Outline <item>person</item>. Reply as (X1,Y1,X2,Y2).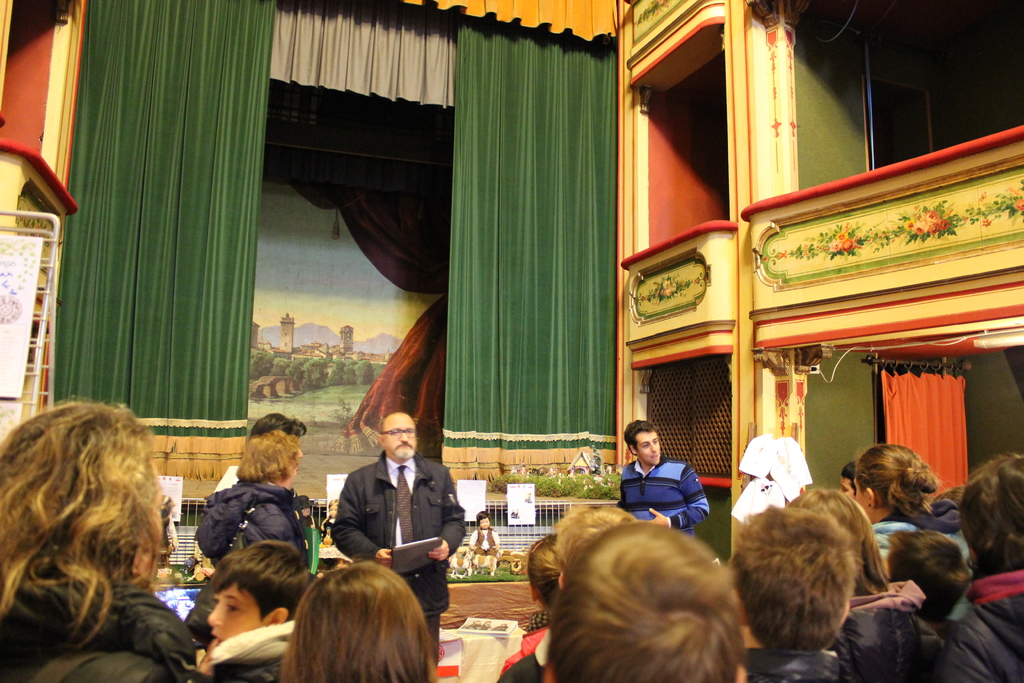
(473,506,500,559).
